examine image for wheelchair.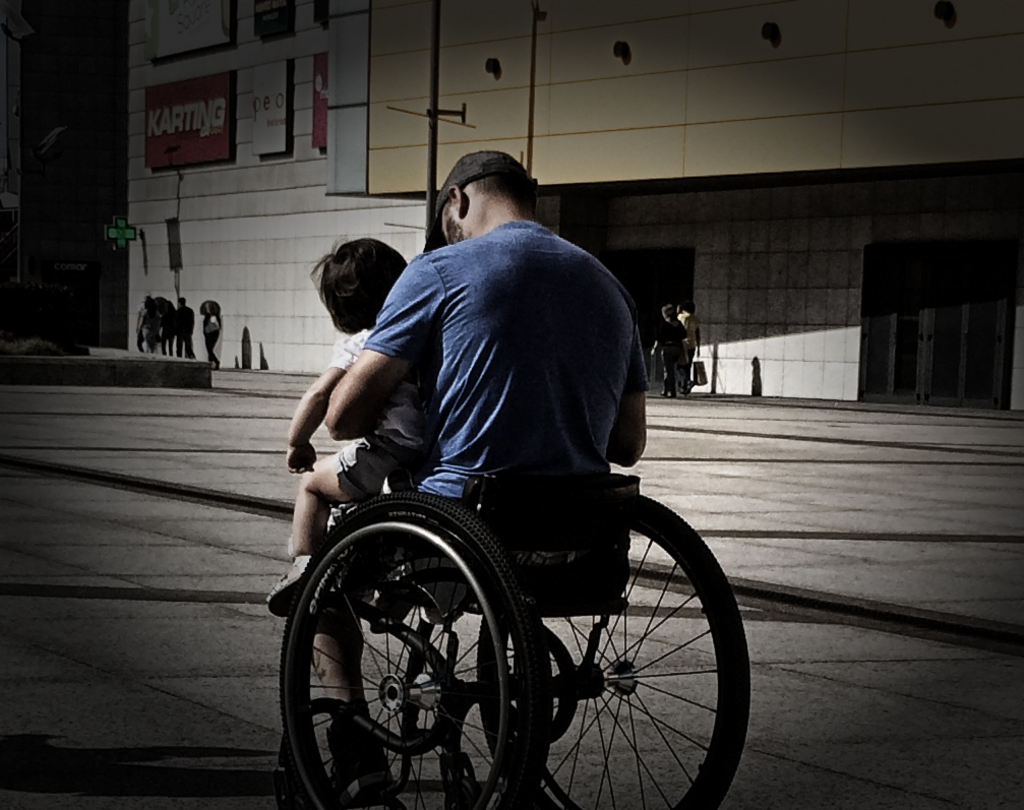
Examination result: [278,465,752,809].
